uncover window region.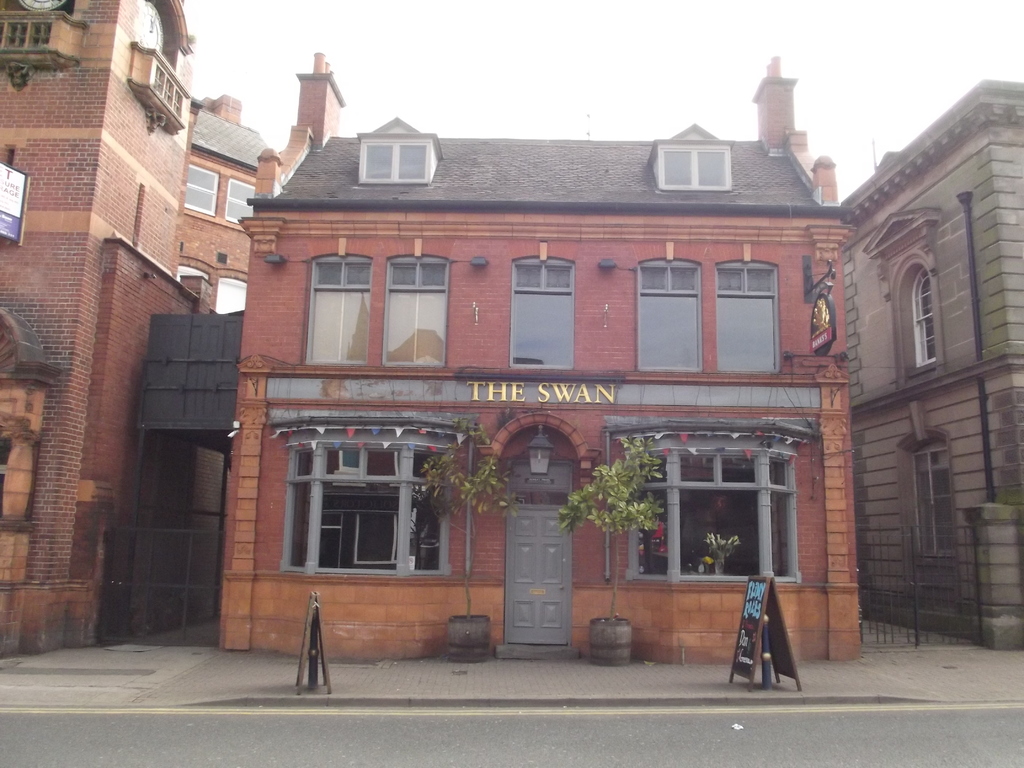
Uncovered: bbox=(218, 173, 252, 227).
